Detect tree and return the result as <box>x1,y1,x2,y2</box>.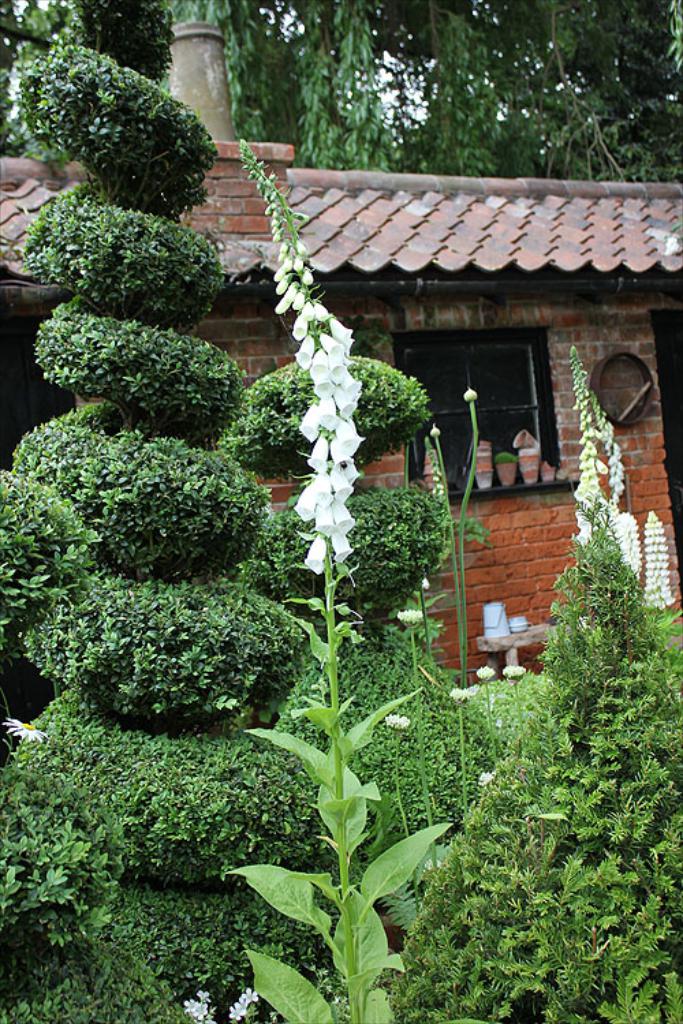
<box>0,0,682,184</box>.
